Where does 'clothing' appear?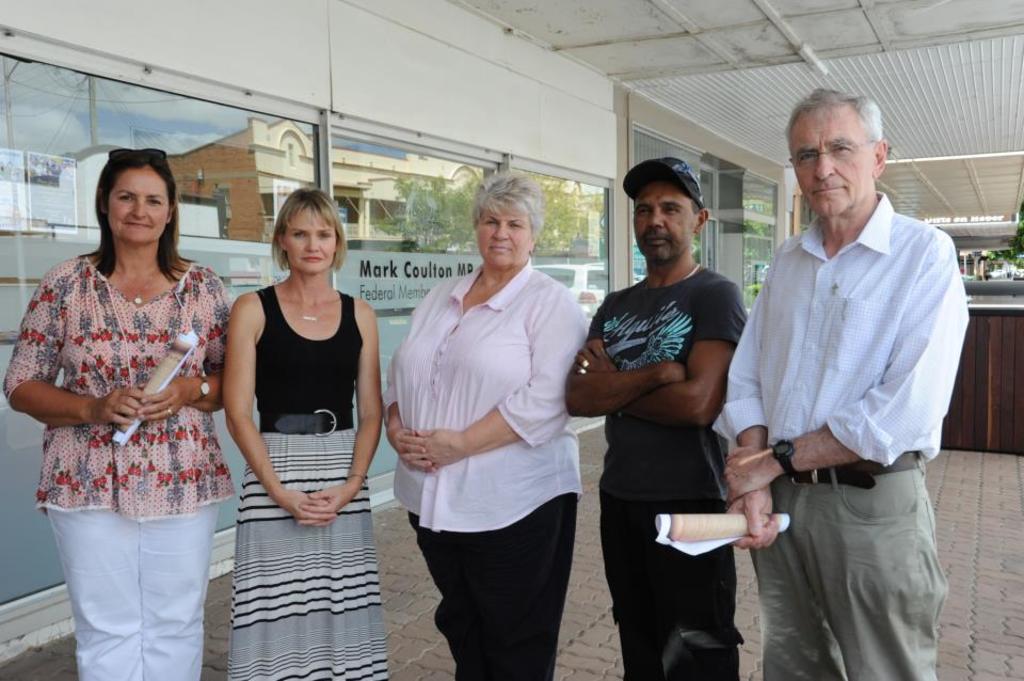
Appears at 3,251,234,680.
